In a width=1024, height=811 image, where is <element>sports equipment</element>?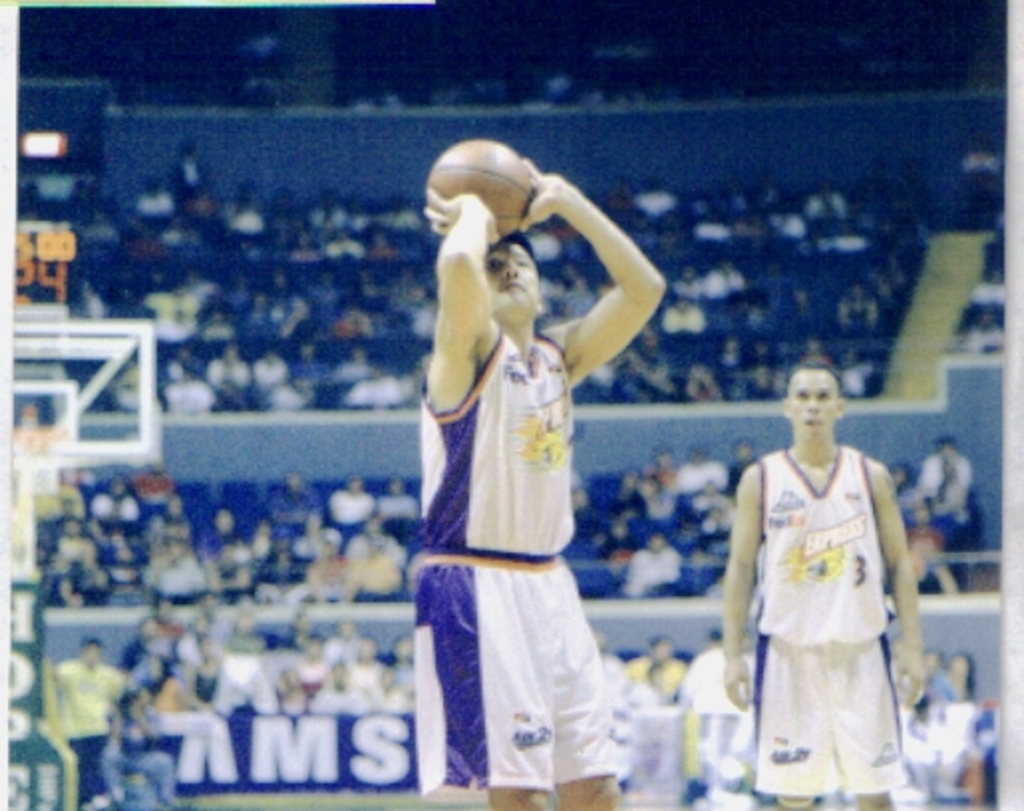
[x1=14, y1=431, x2=62, y2=487].
